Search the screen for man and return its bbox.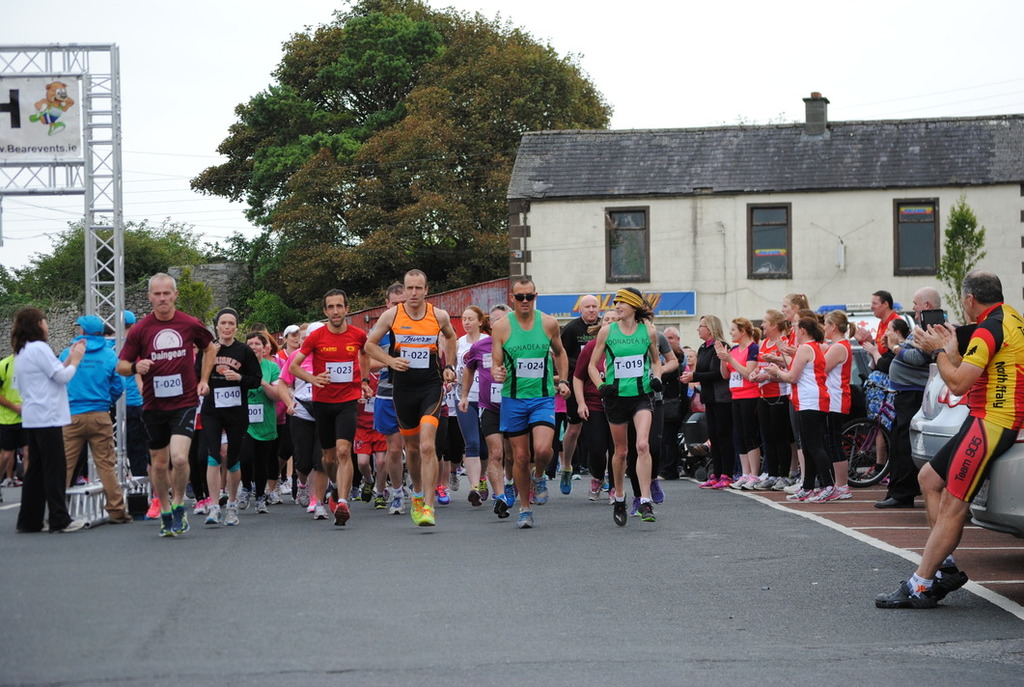
Found: (198, 304, 260, 527).
